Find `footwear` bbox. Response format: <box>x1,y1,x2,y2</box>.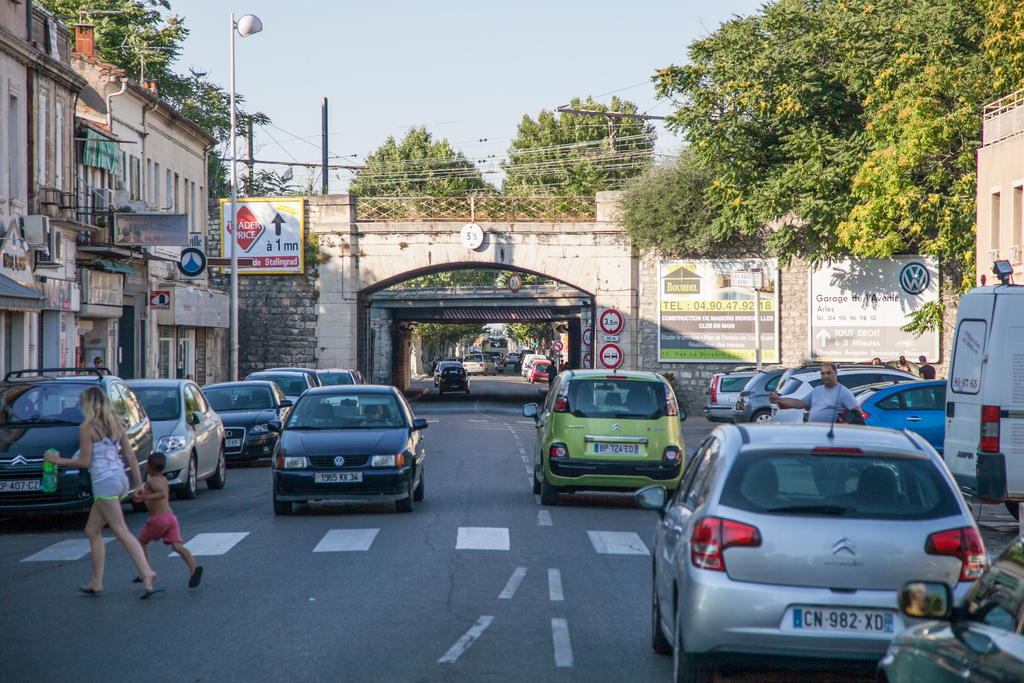
<box>73,582,97,593</box>.
